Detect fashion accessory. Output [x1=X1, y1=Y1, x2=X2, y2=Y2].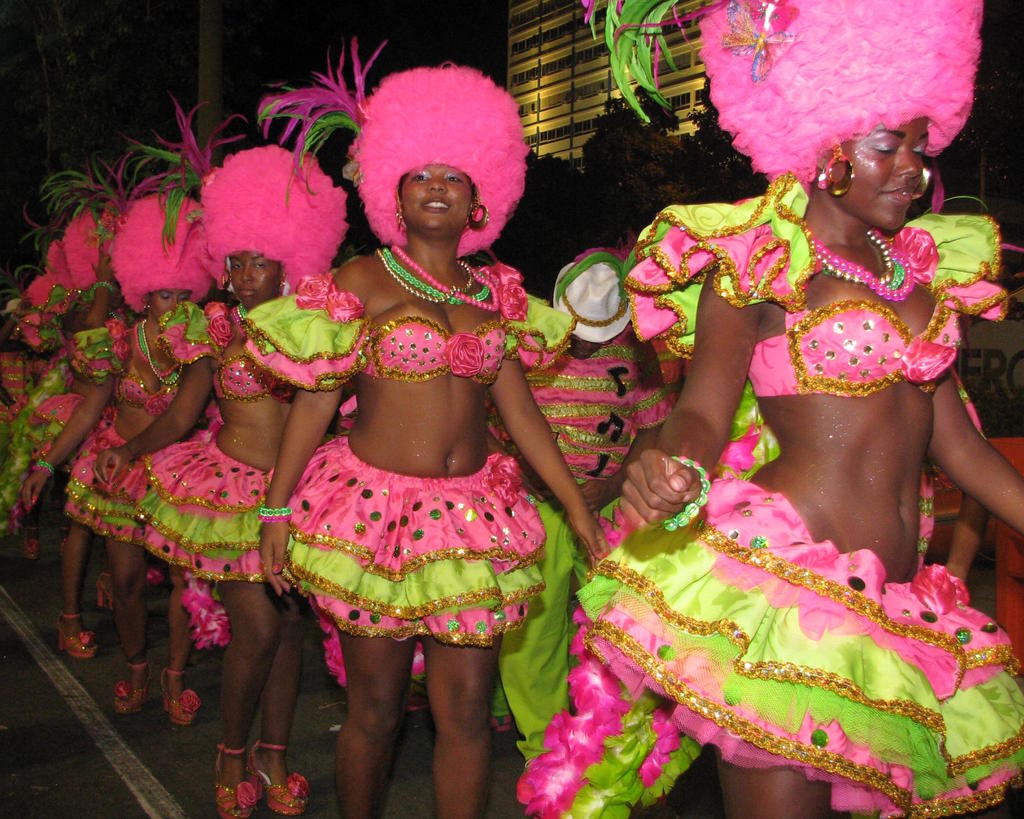
[x1=918, y1=159, x2=930, y2=195].
